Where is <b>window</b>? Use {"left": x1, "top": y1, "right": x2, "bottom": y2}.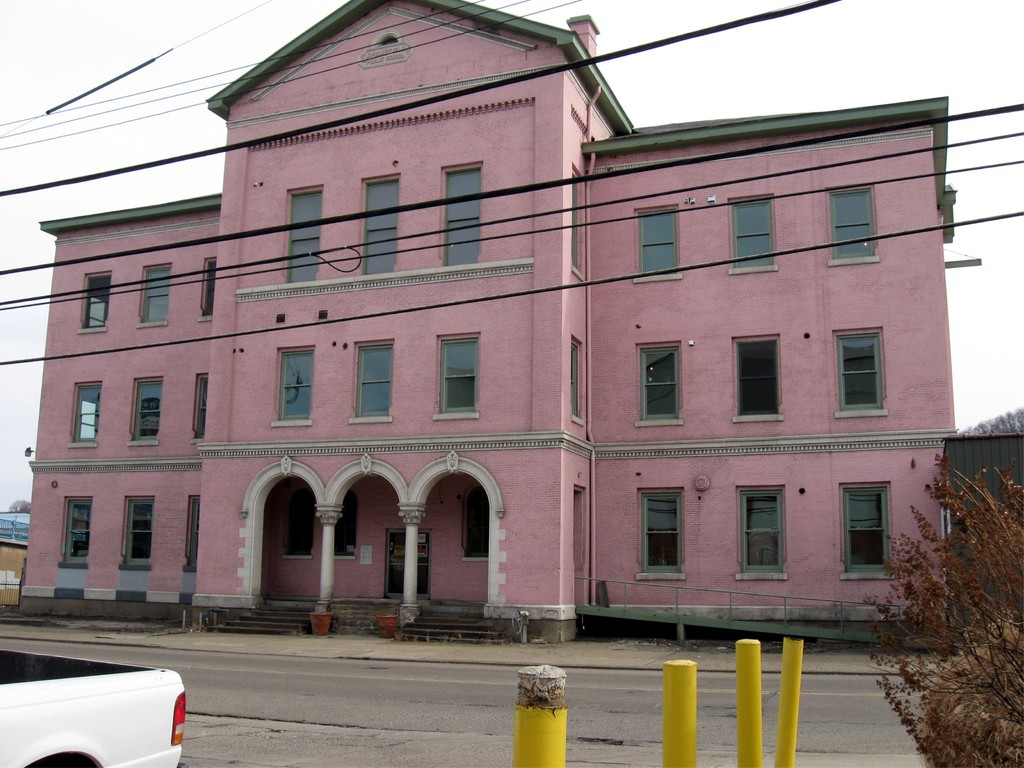
{"left": 193, "top": 379, "right": 209, "bottom": 437}.
